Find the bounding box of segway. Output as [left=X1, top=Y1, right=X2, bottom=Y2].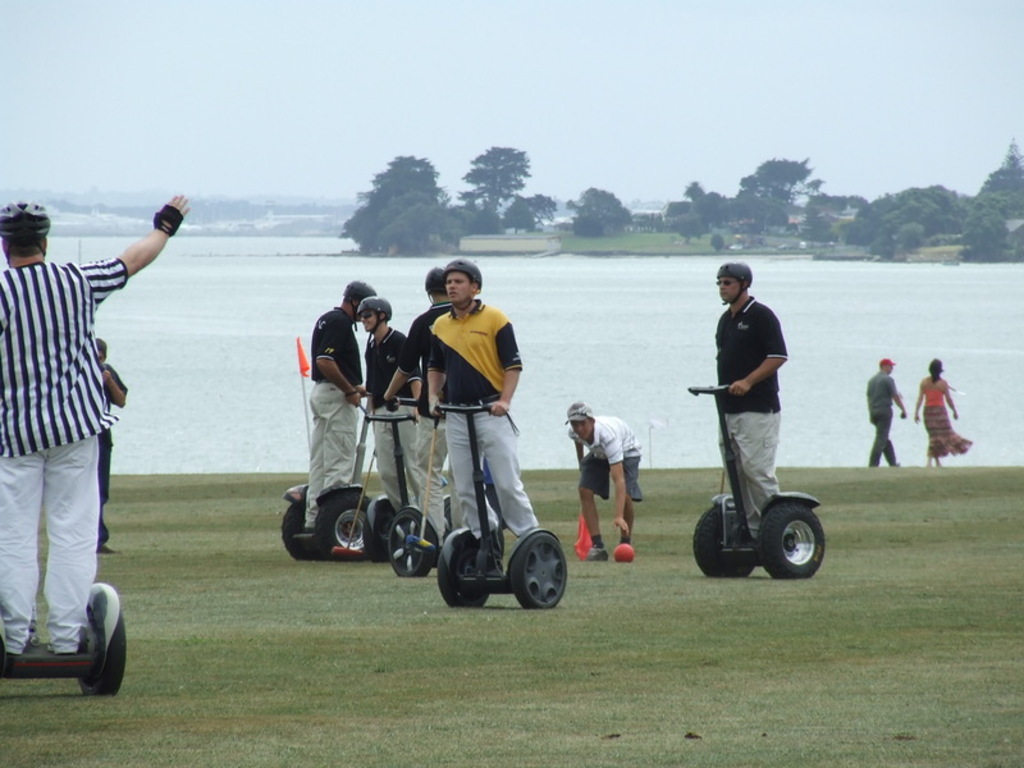
[left=356, top=412, right=411, bottom=559].
